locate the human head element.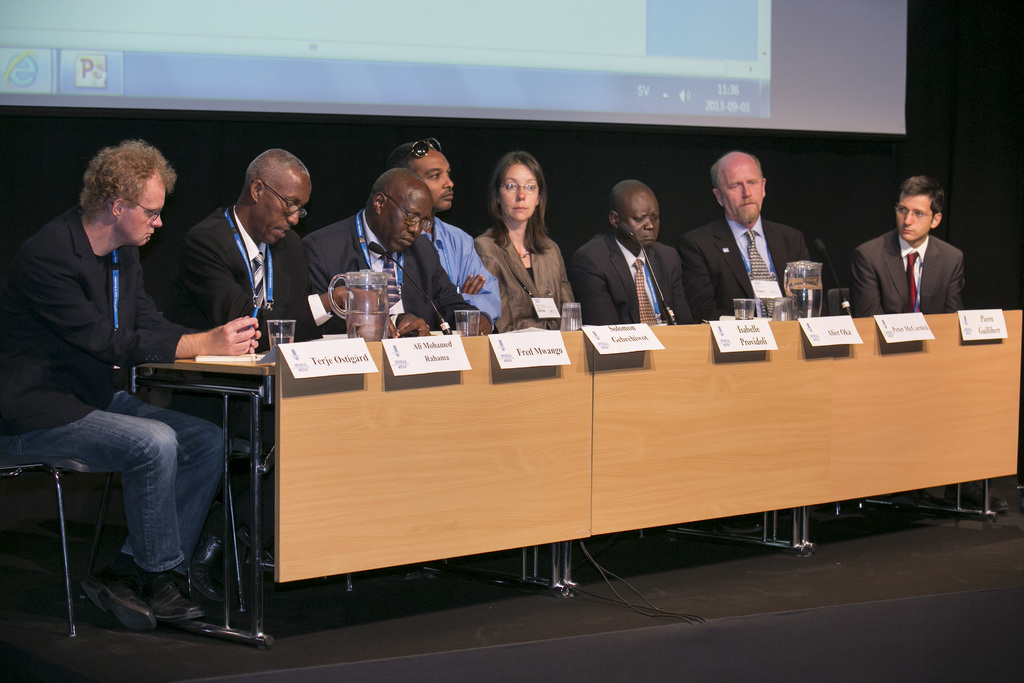
Element bbox: [x1=361, y1=171, x2=429, y2=256].
